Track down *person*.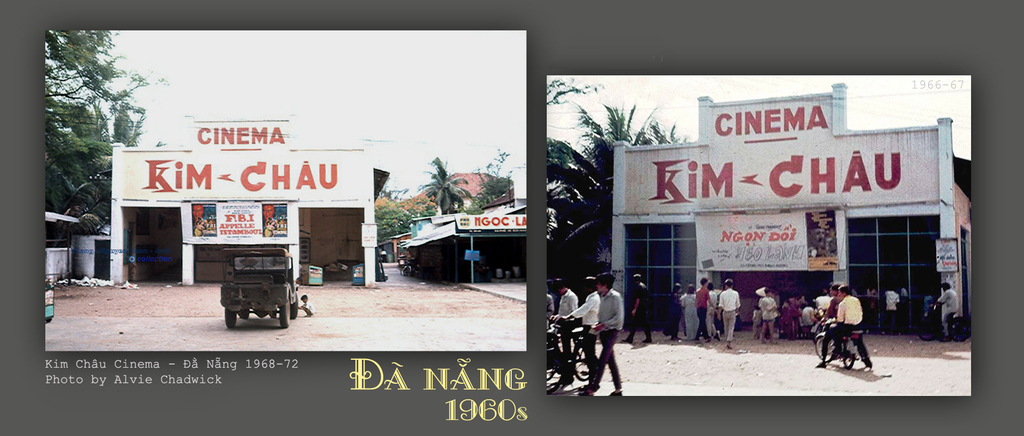
Tracked to Rect(667, 285, 681, 339).
